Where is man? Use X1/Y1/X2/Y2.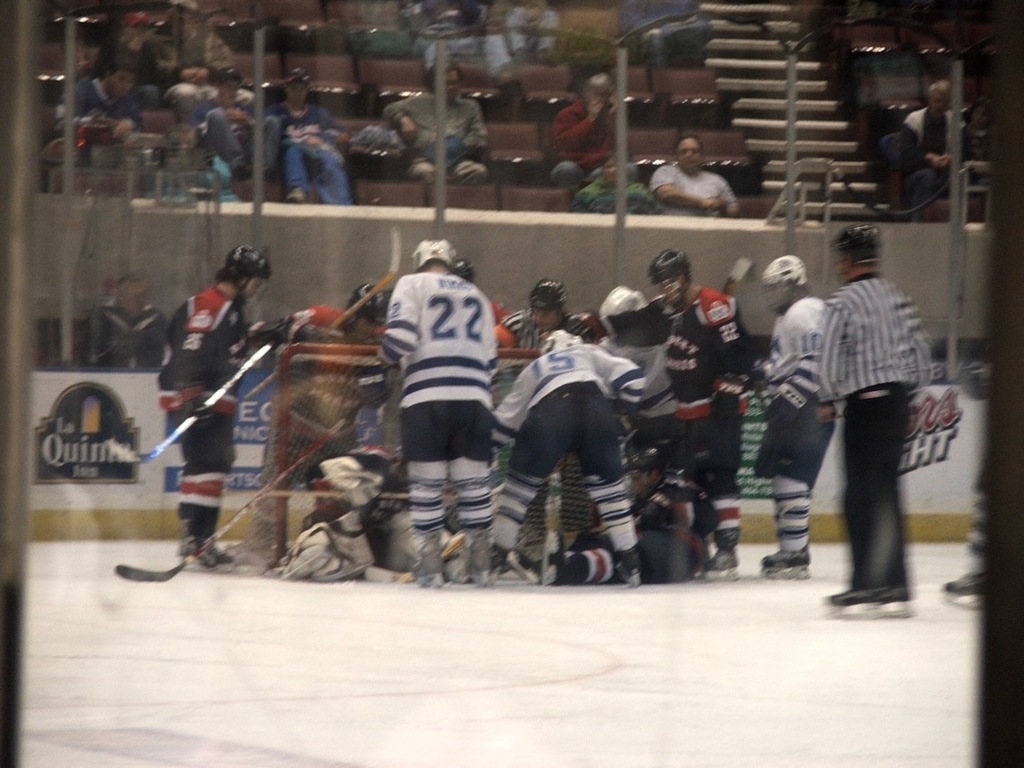
775/218/949/606.
